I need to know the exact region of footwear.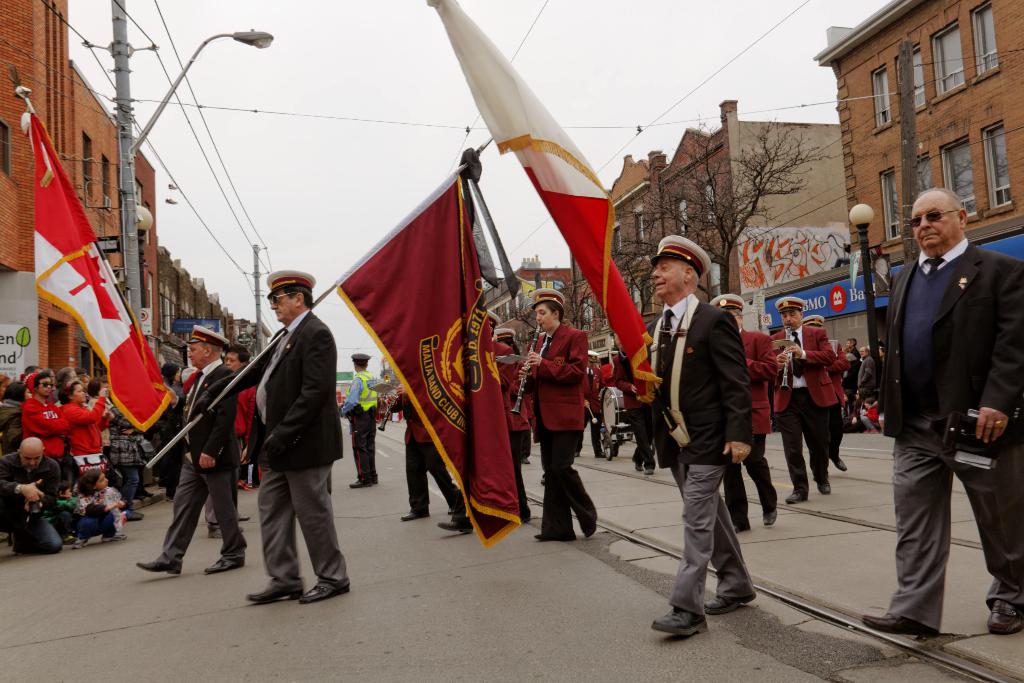
Region: [x1=205, y1=527, x2=223, y2=540].
